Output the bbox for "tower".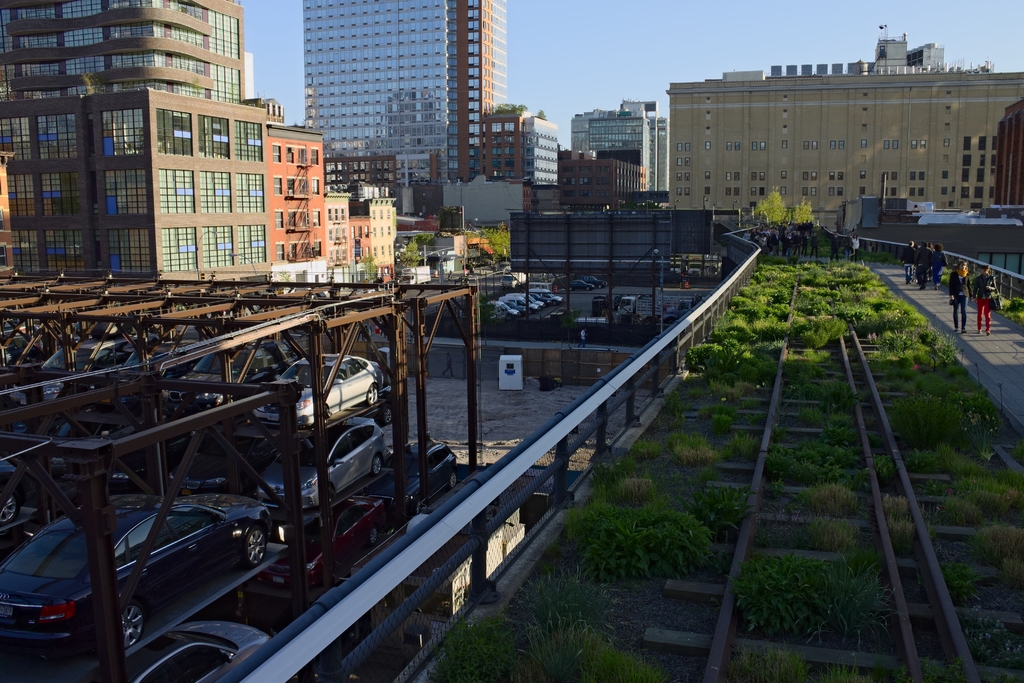
crop(666, 58, 1023, 244).
